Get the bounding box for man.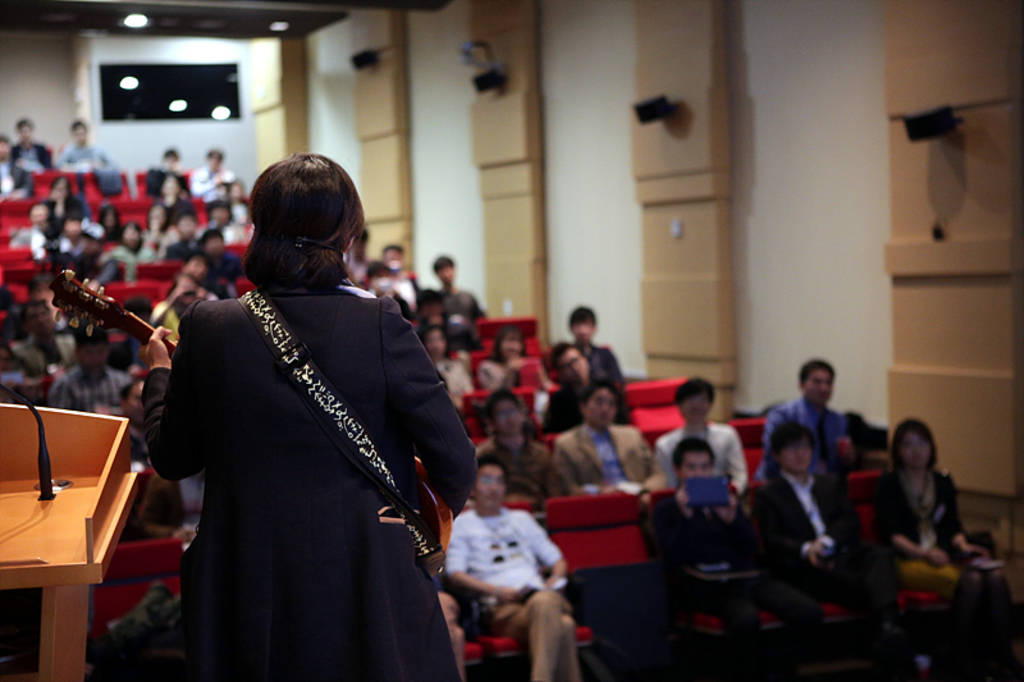
crop(443, 449, 580, 681).
